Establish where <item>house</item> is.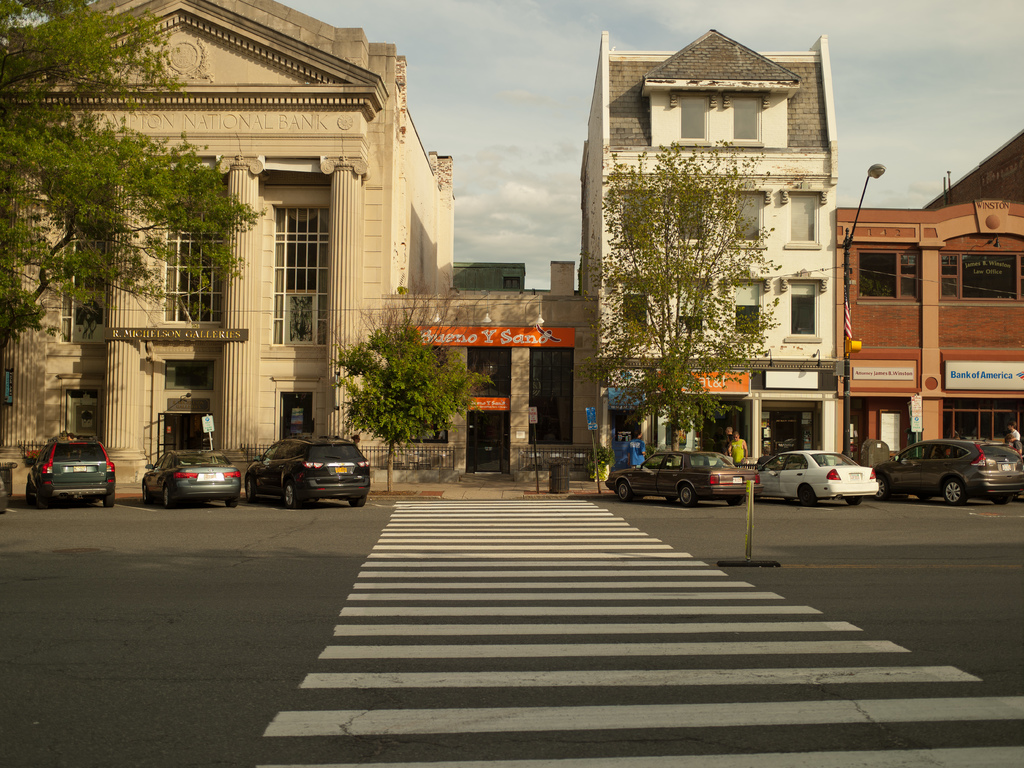
Established at (4,0,460,502).
